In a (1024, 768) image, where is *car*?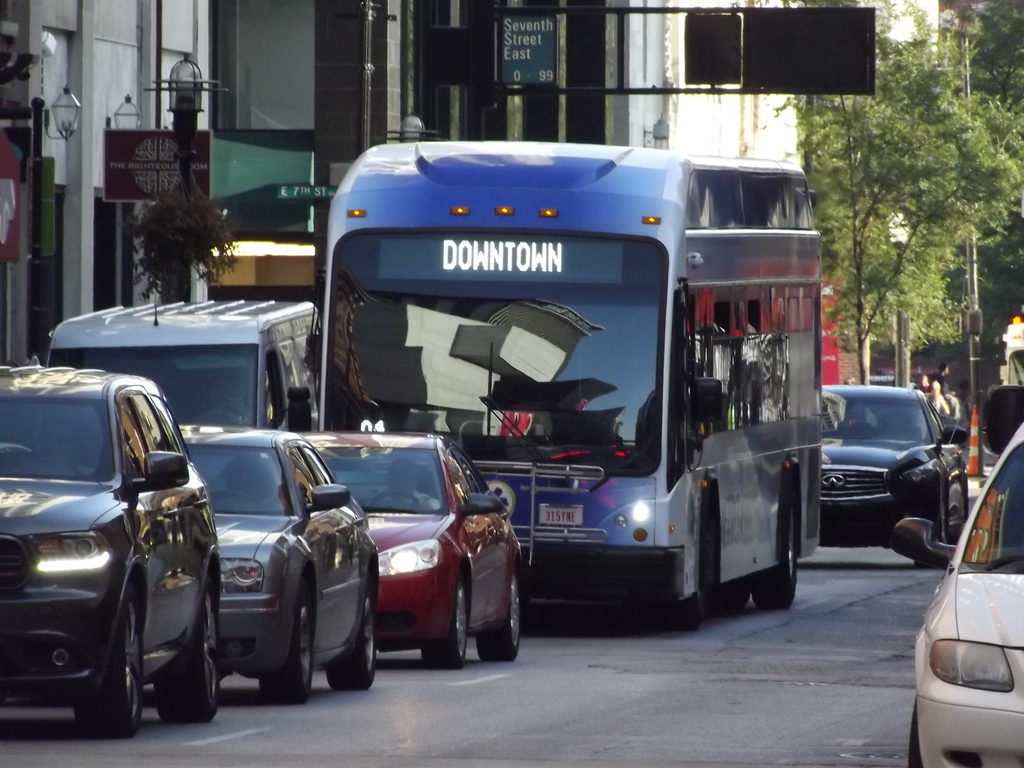
rect(896, 413, 1023, 767).
